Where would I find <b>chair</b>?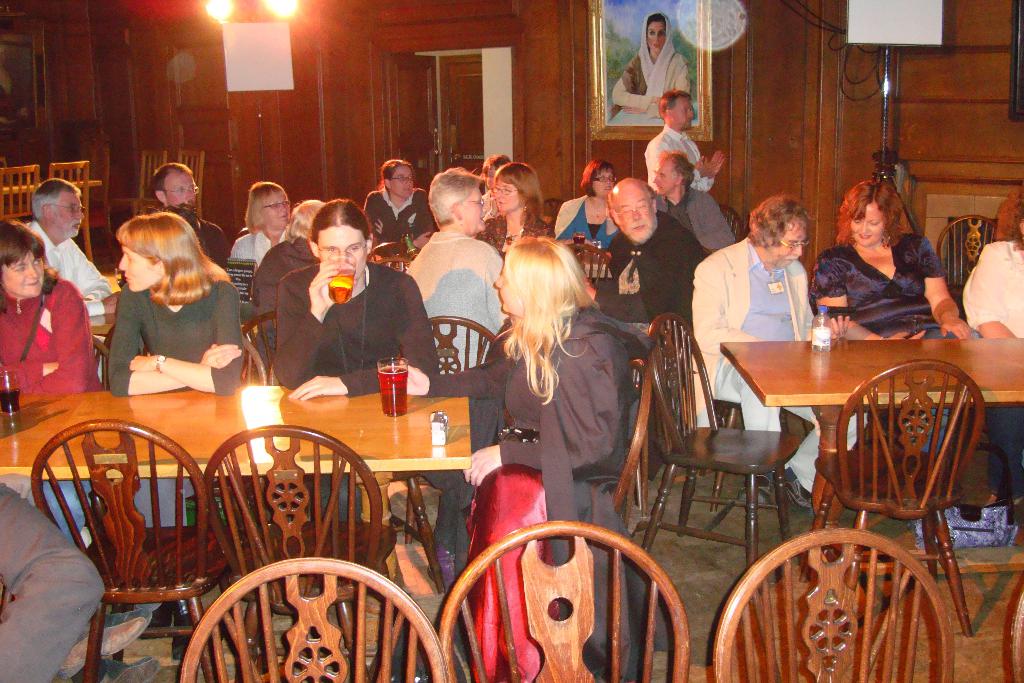
At pyautogui.locateOnScreen(205, 425, 397, 682).
